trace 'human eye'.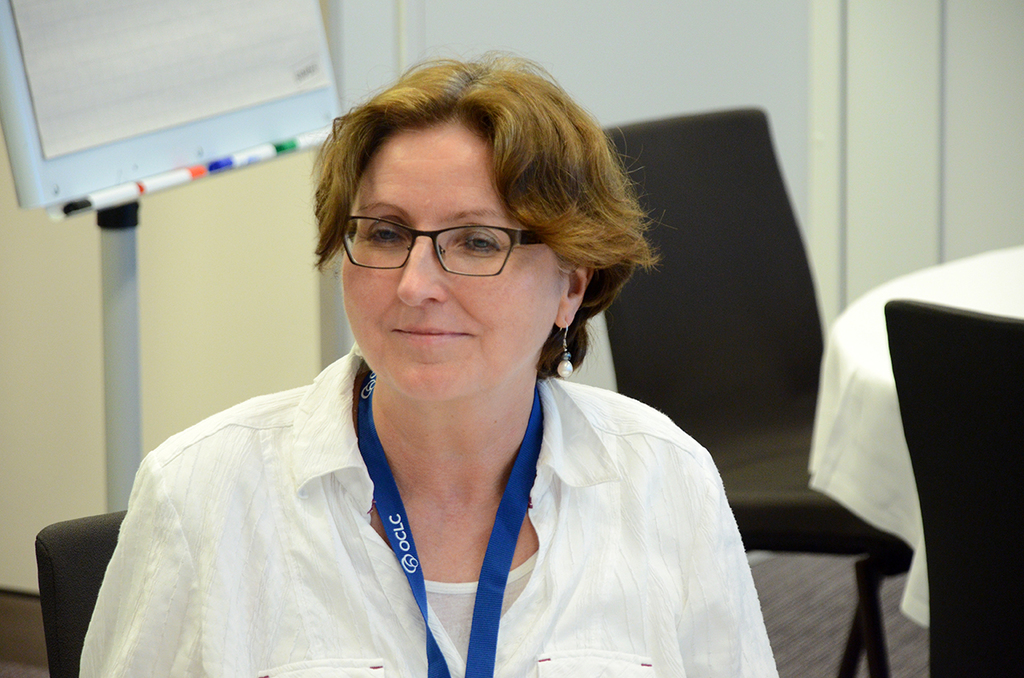
Traced to region(366, 218, 407, 247).
